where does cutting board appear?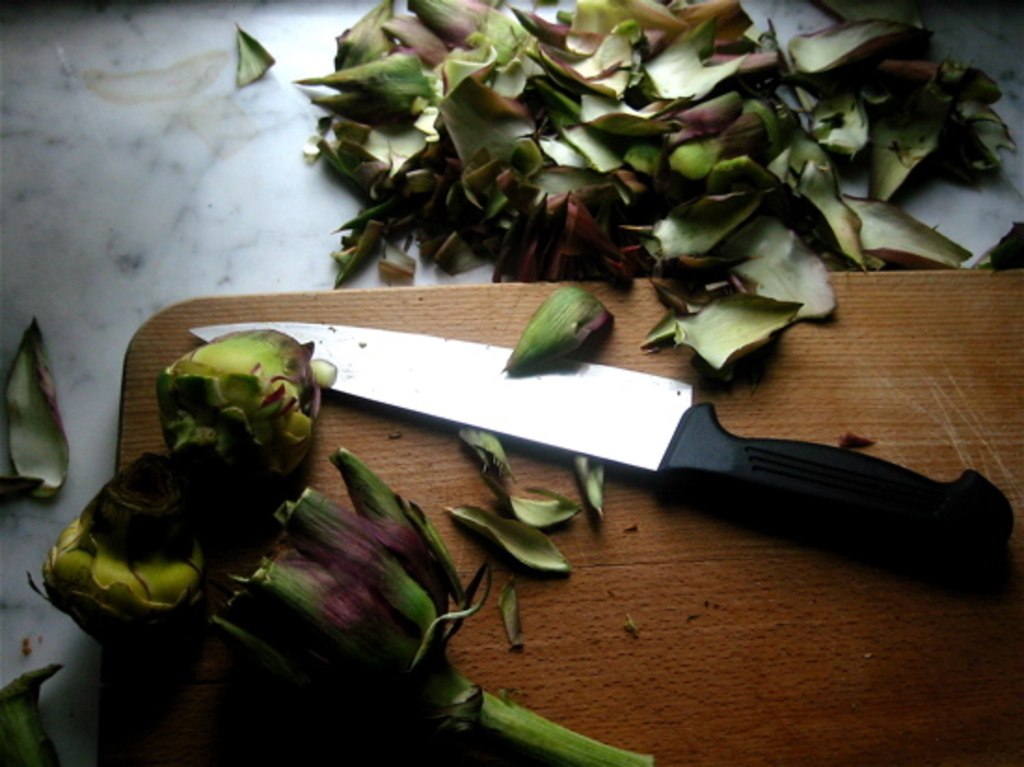
Appears at bbox=(106, 276, 1022, 765).
